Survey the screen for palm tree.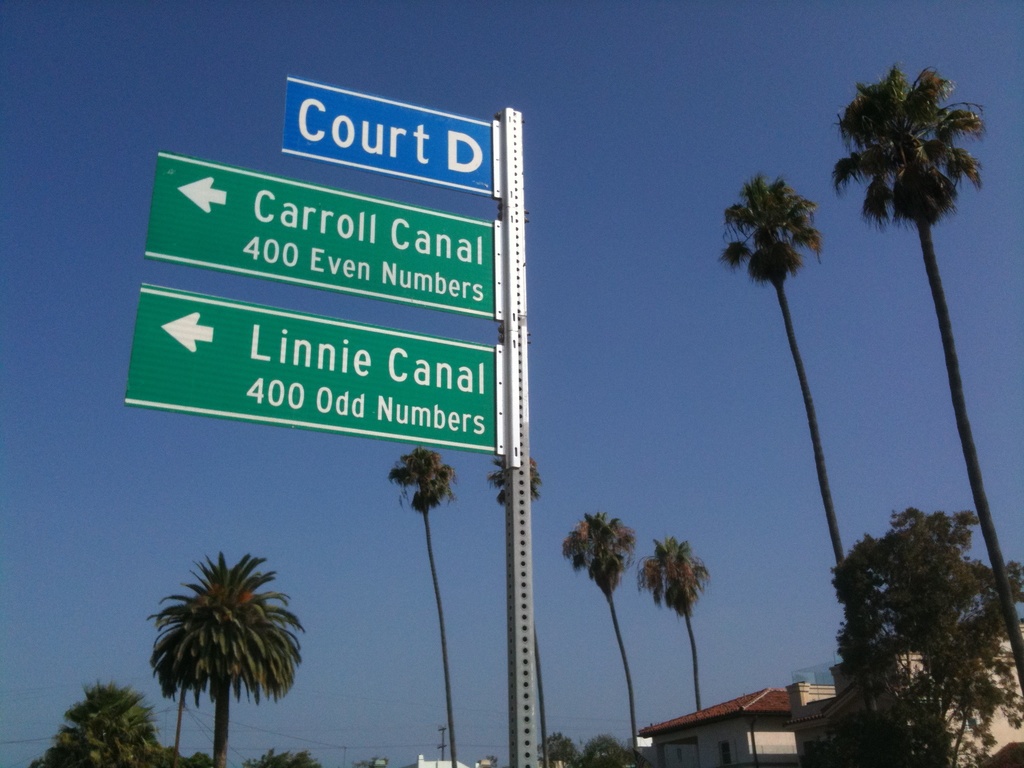
Survey found: (137,562,301,755).
